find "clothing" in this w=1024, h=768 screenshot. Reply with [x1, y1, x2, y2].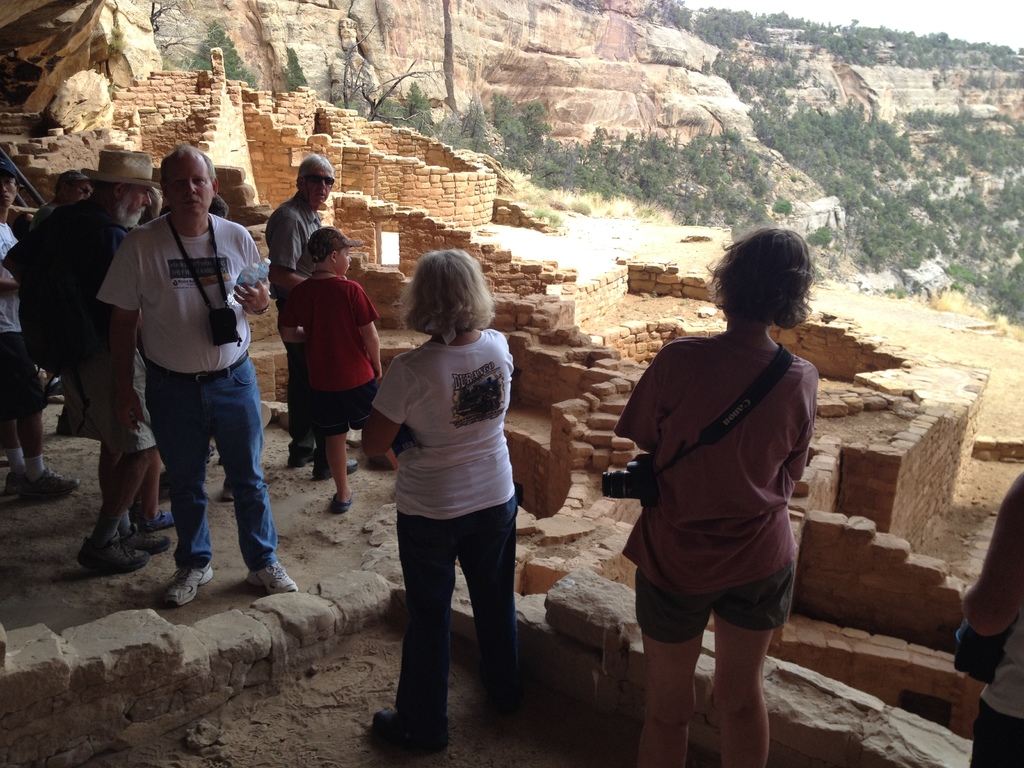
[355, 330, 539, 733].
